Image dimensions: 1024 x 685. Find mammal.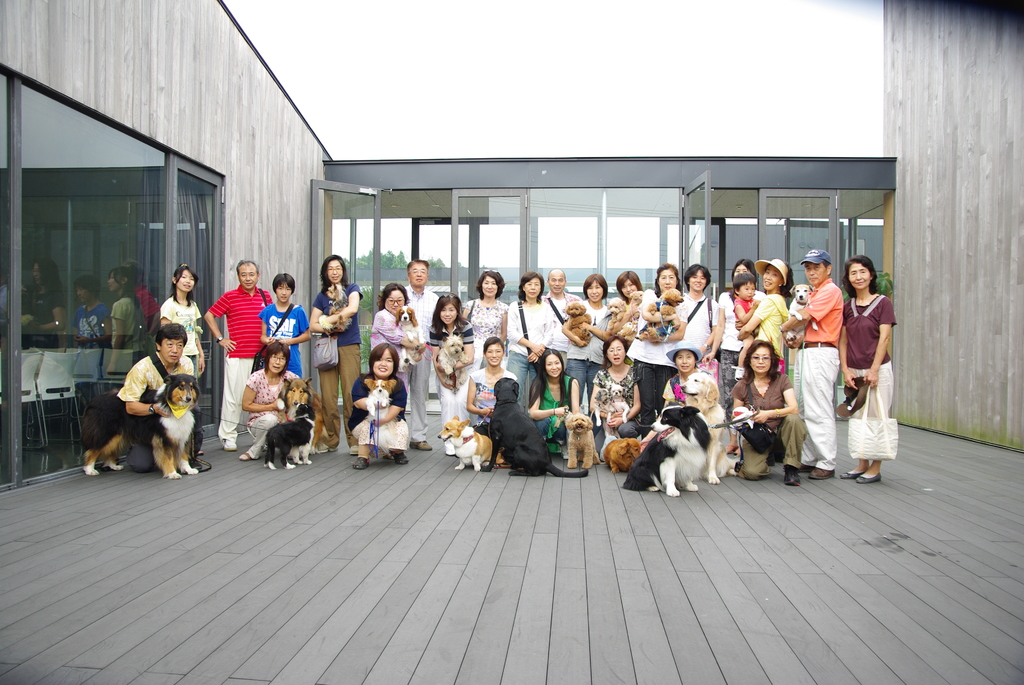
{"x1": 405, "y1": 257, "x2": 441, "y2": 450}.
